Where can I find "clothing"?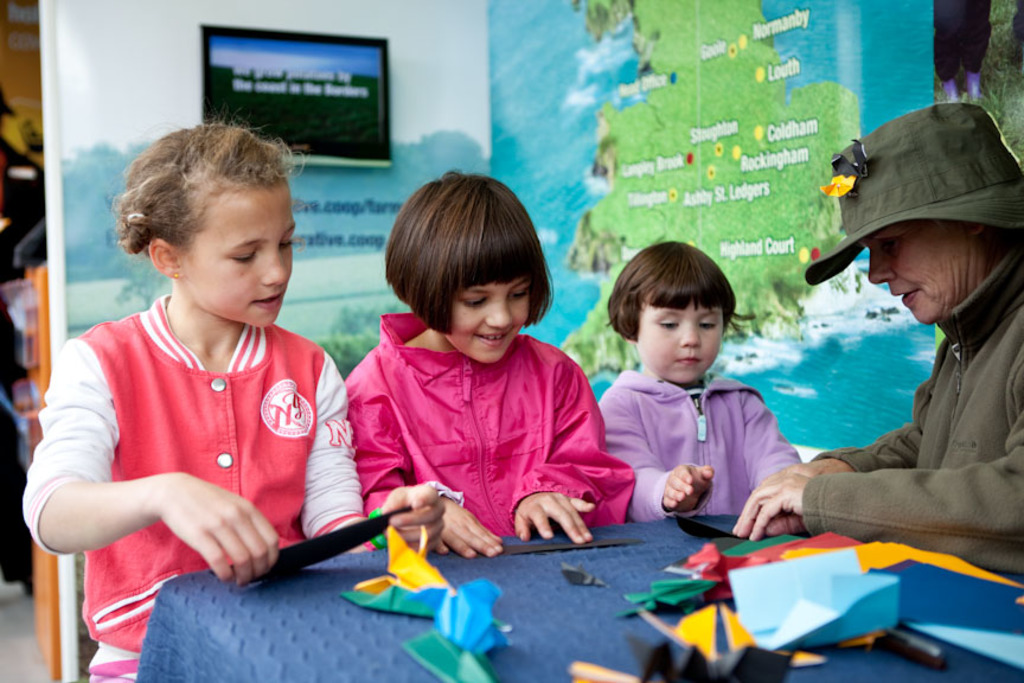
You can find it at (17, 286, 370, 682).
